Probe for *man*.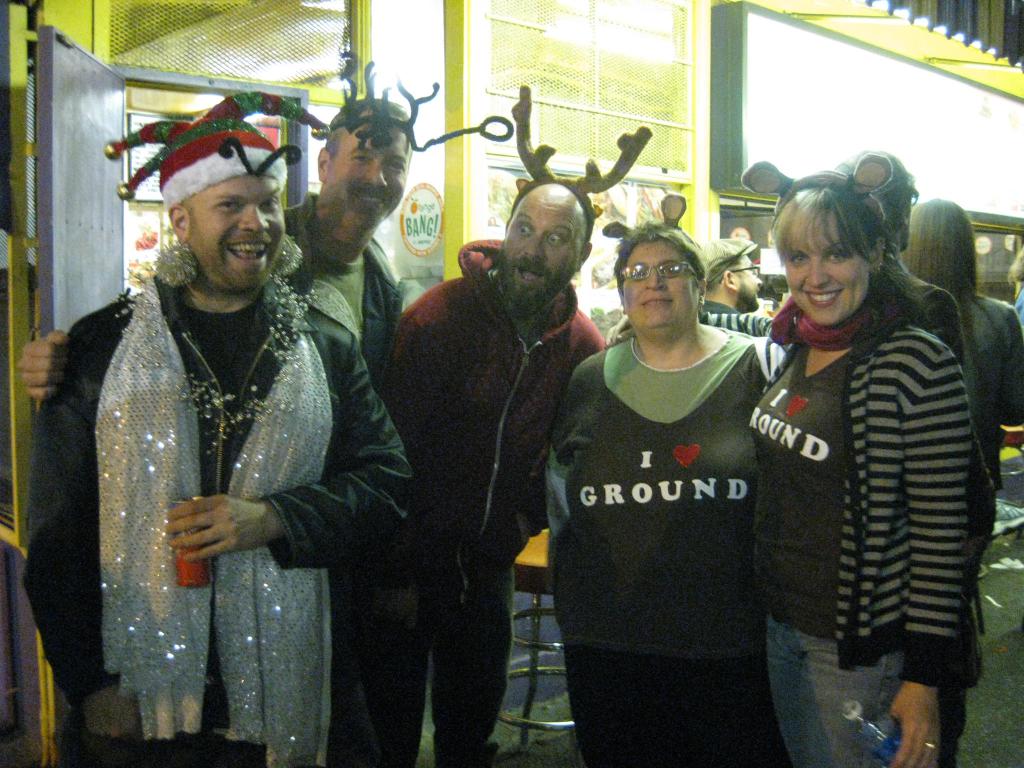
Probe result: [left=20, top=97, right=406, bottom=767].
